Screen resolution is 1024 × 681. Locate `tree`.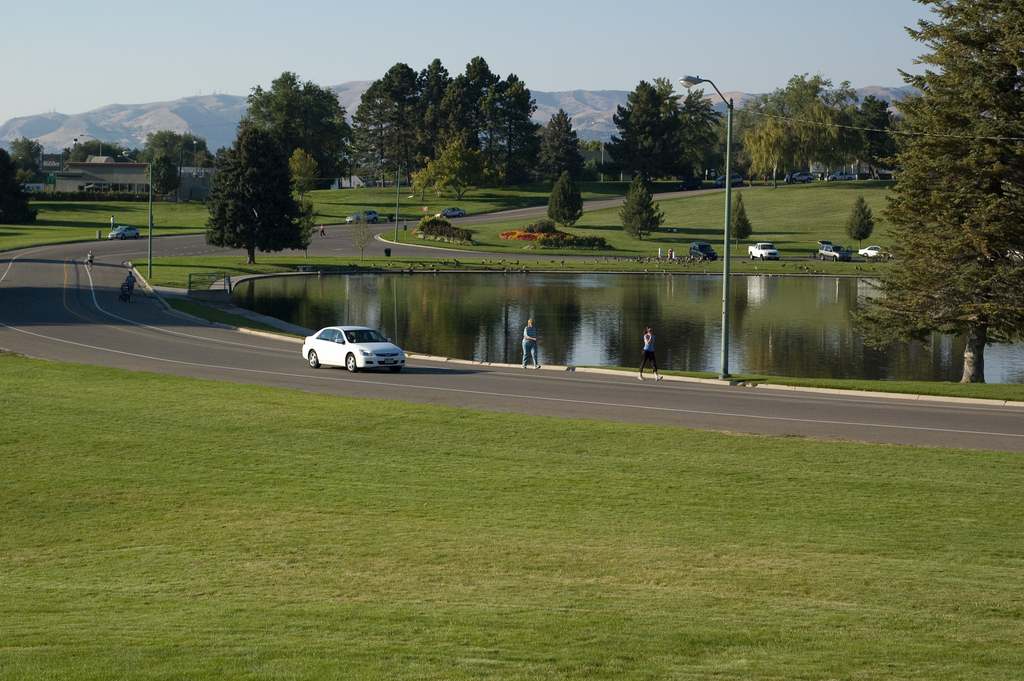
[x1=349, y1=205, x2=376, y2=262].
